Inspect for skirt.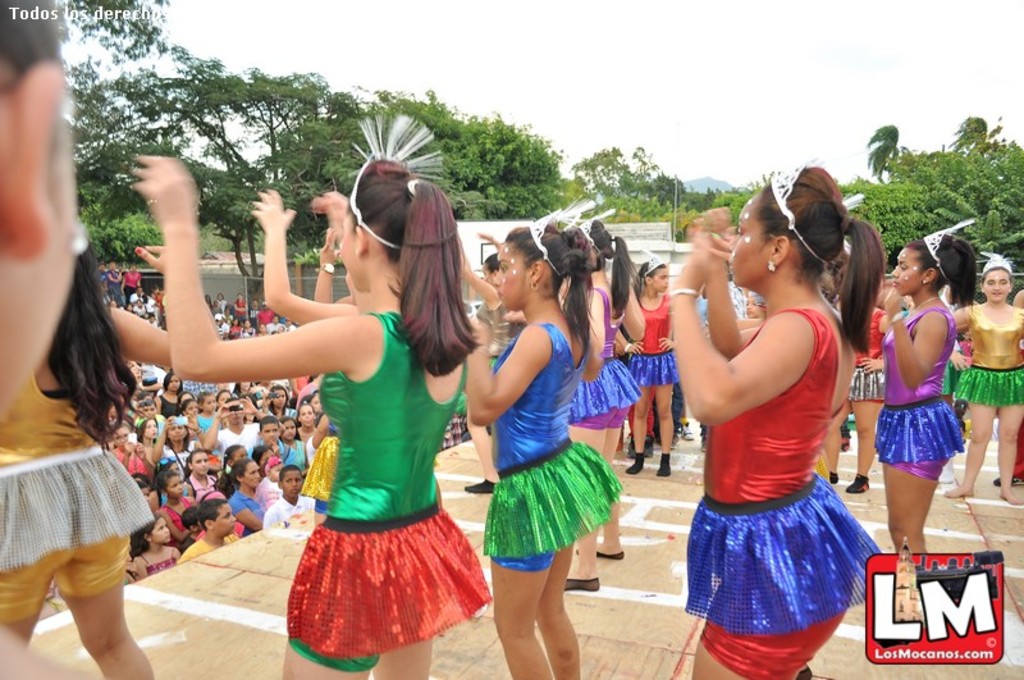
Inspection: [285, 510, 493, 656].
